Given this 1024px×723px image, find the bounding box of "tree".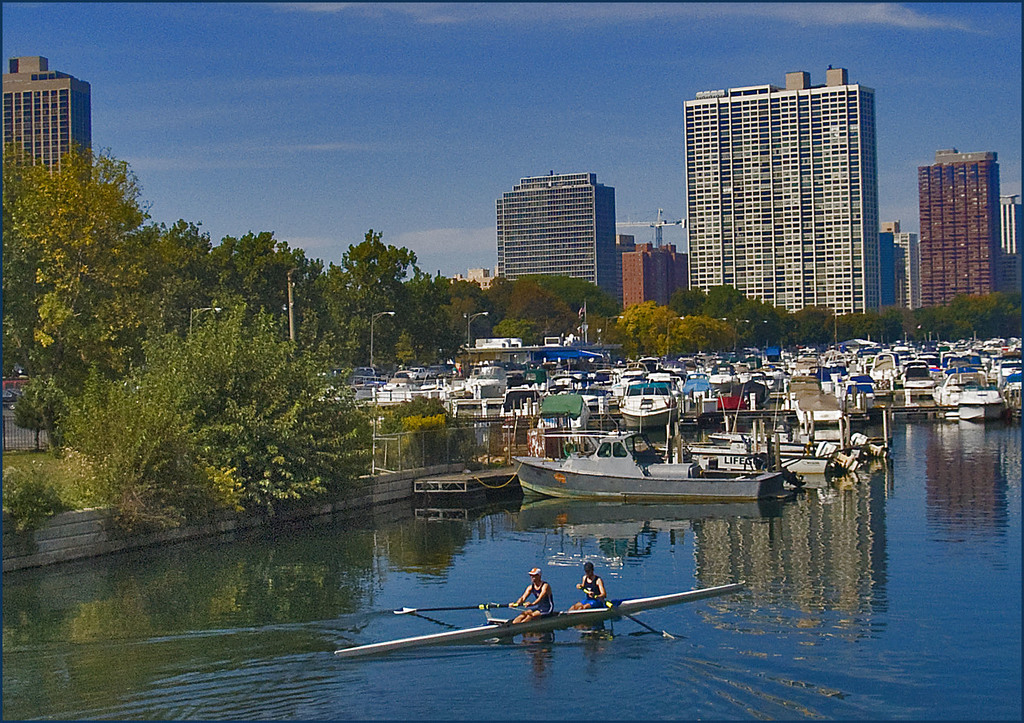
[148, 288, 369, 512].
